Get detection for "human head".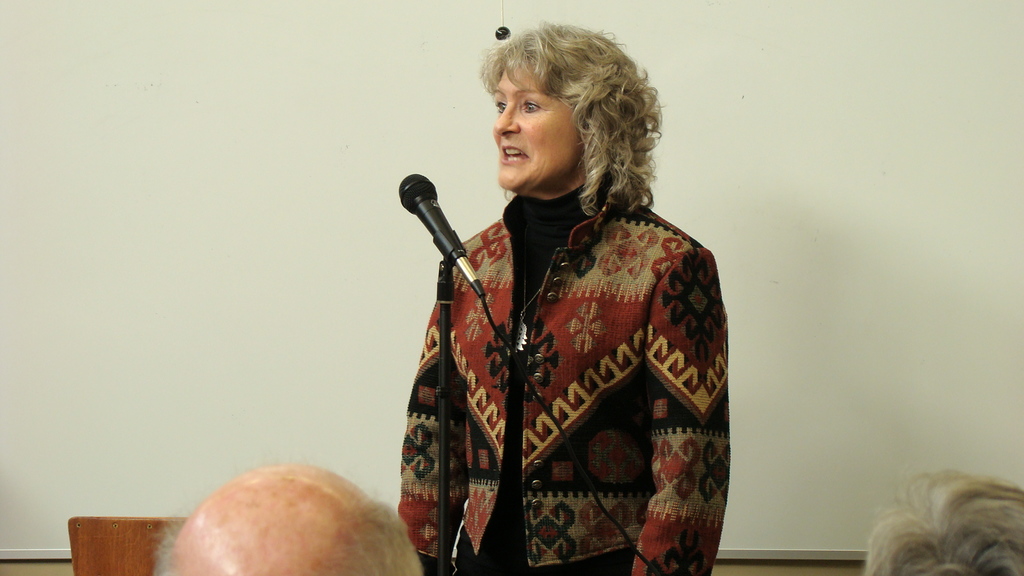
Detection: region(144, 468, 415, 575).
